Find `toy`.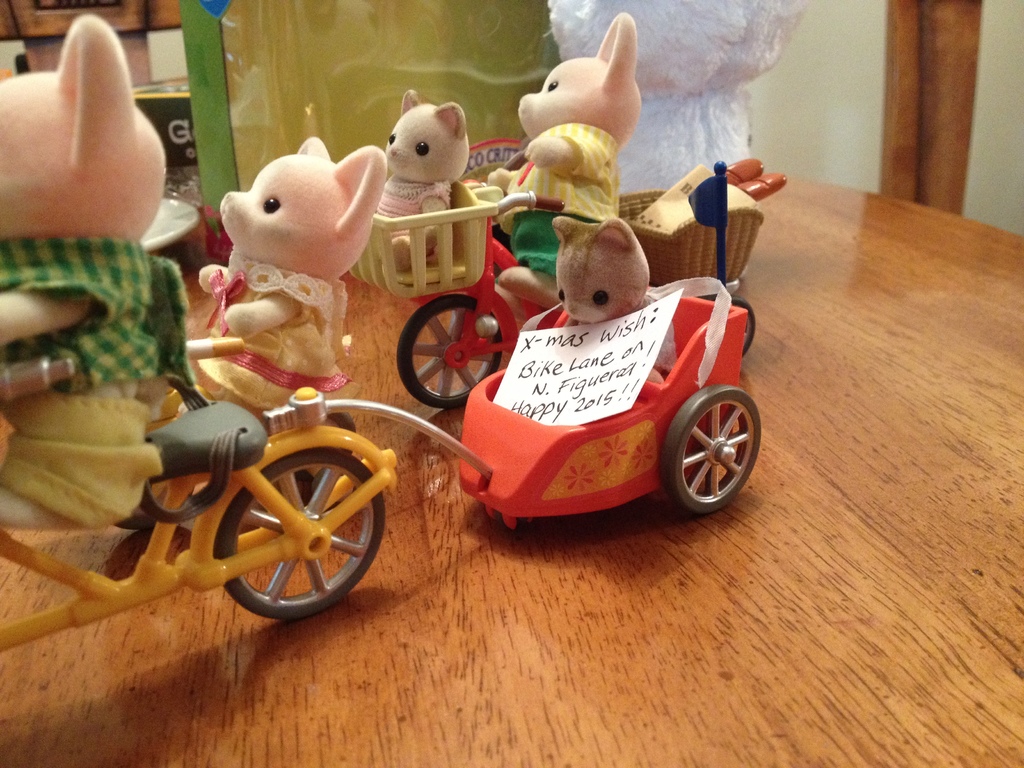
453,20,646,314.
